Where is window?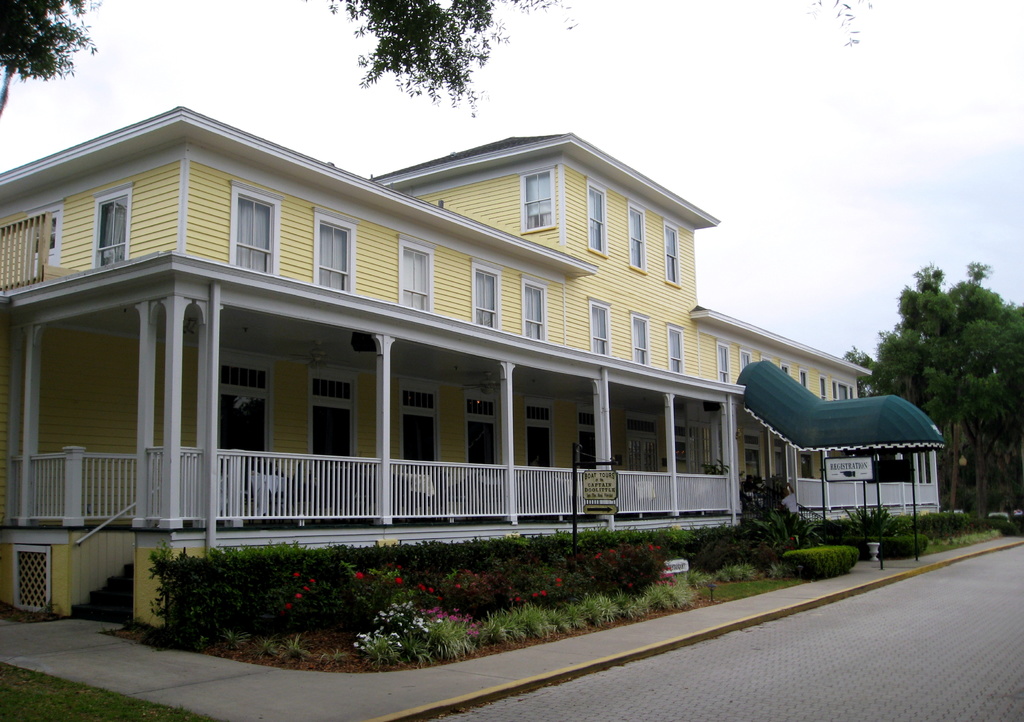
BBox(739, 350, 748, 374).
